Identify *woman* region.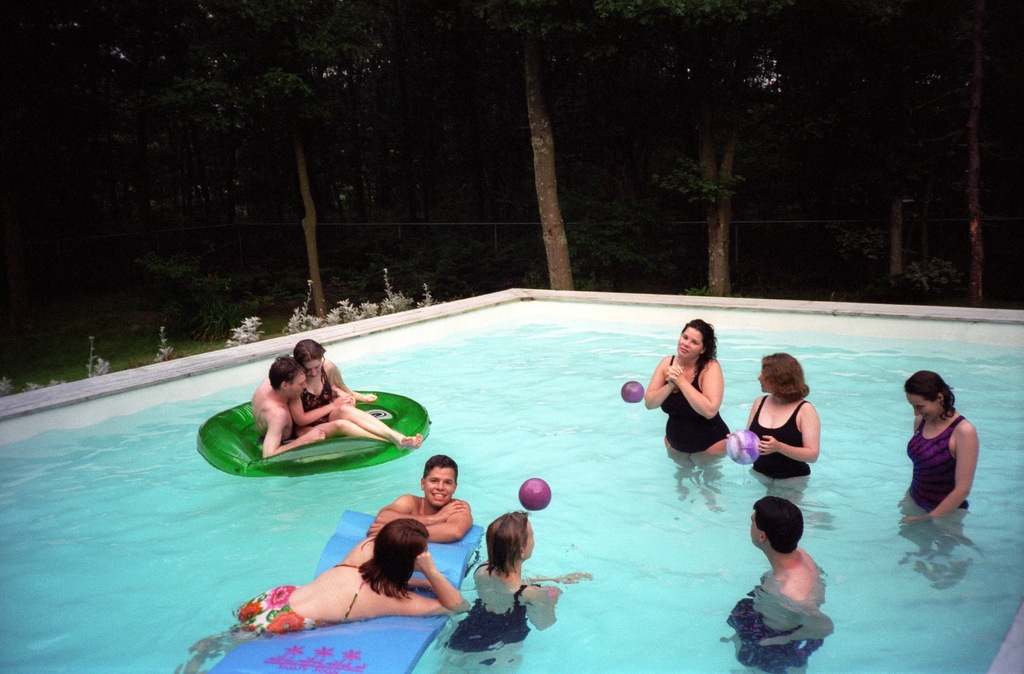
Region: box=[436, 510, 597, 673].
